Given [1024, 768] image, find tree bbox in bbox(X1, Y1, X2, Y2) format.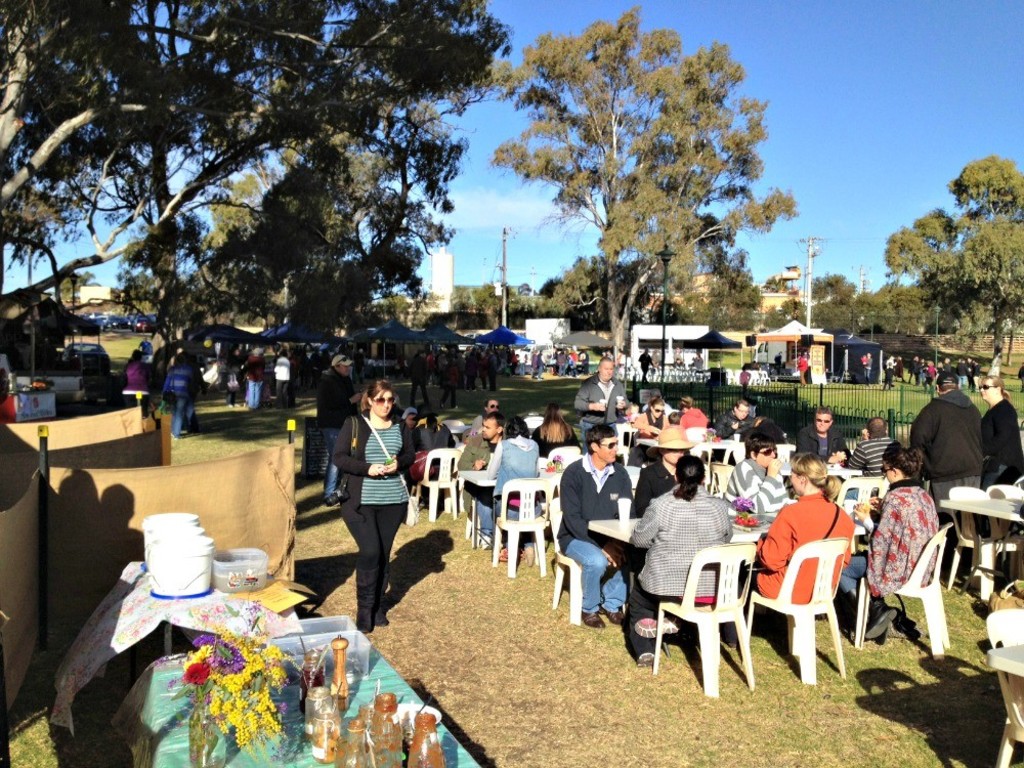
bbox(890, 155, 1023, 387).
